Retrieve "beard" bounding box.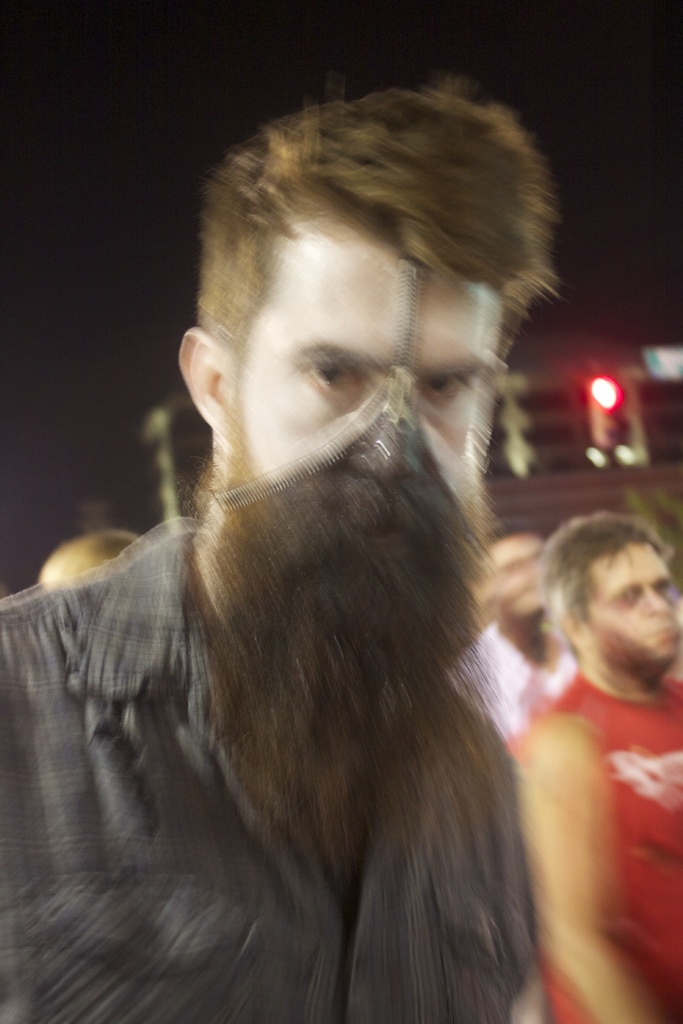
Bounding box: (598, 640, 680, 685).
